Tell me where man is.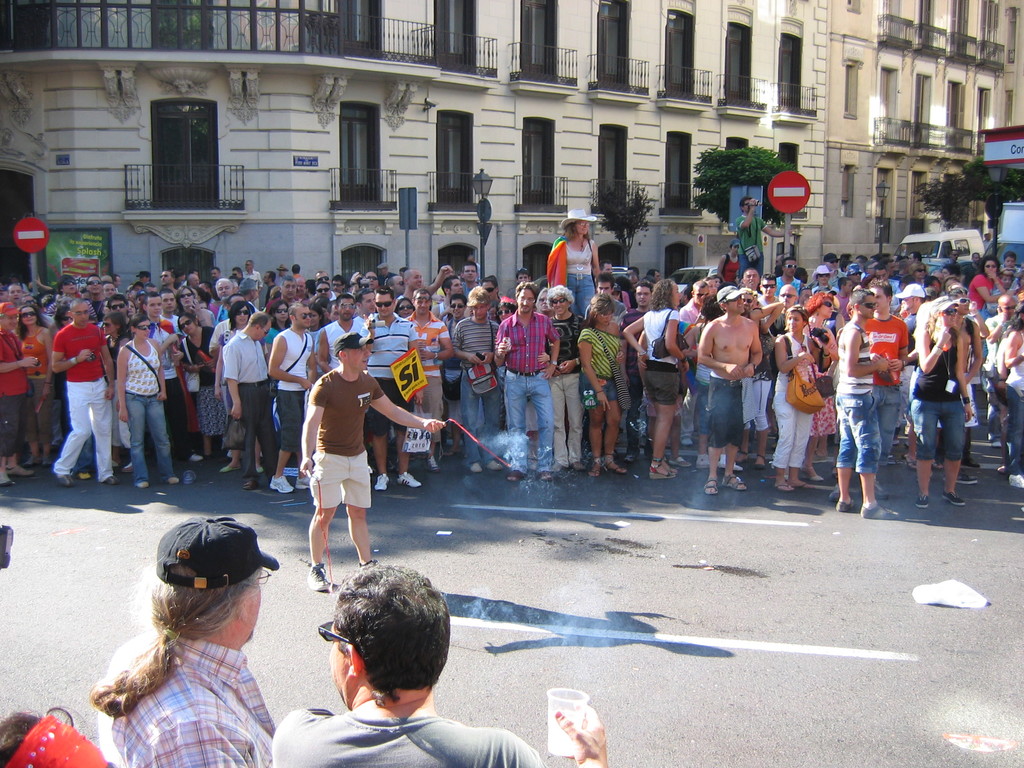
man is at <region>505, 267, 543, 301</region>.
